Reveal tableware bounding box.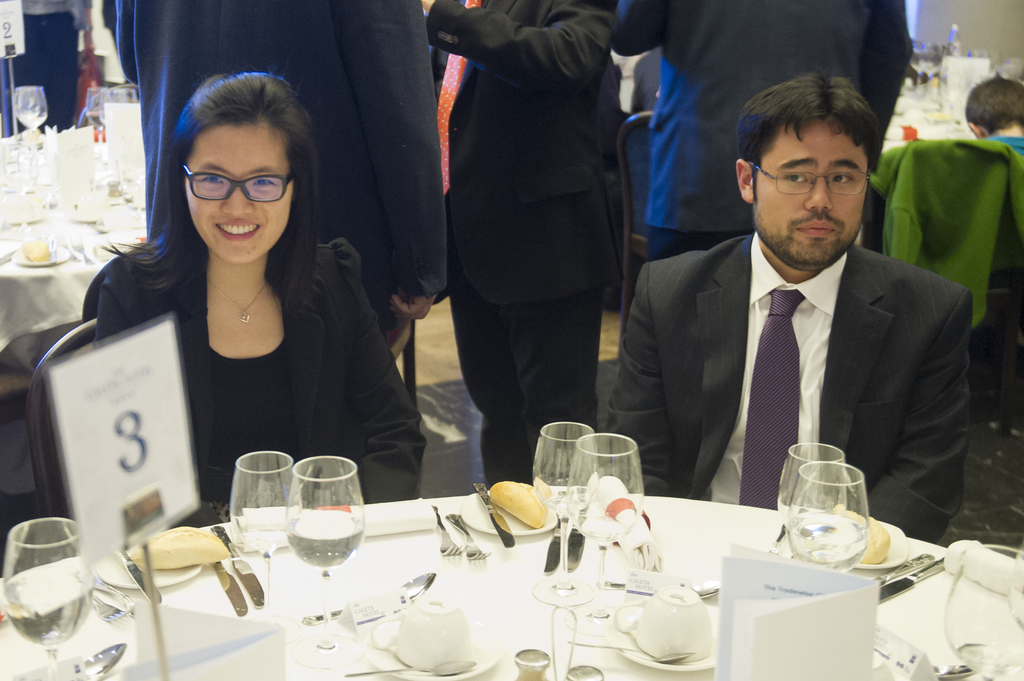
Revealed: (73, 632, 125, 680).
